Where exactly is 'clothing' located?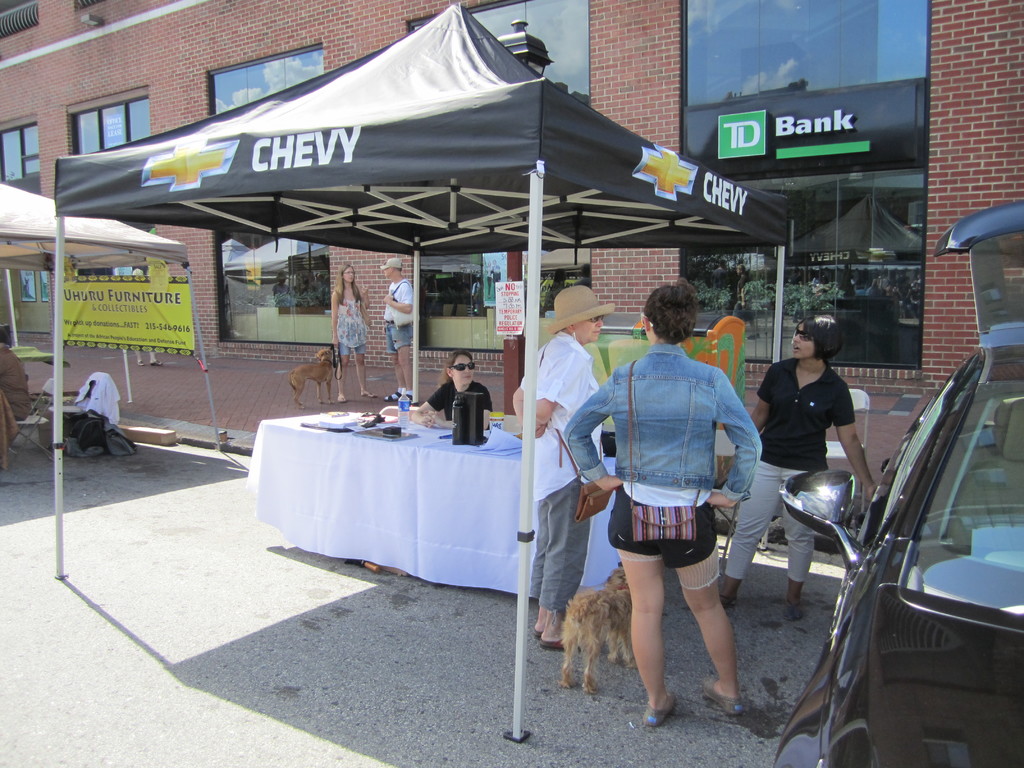
Its bounding box is BBox(731, 274, 749, 321).
